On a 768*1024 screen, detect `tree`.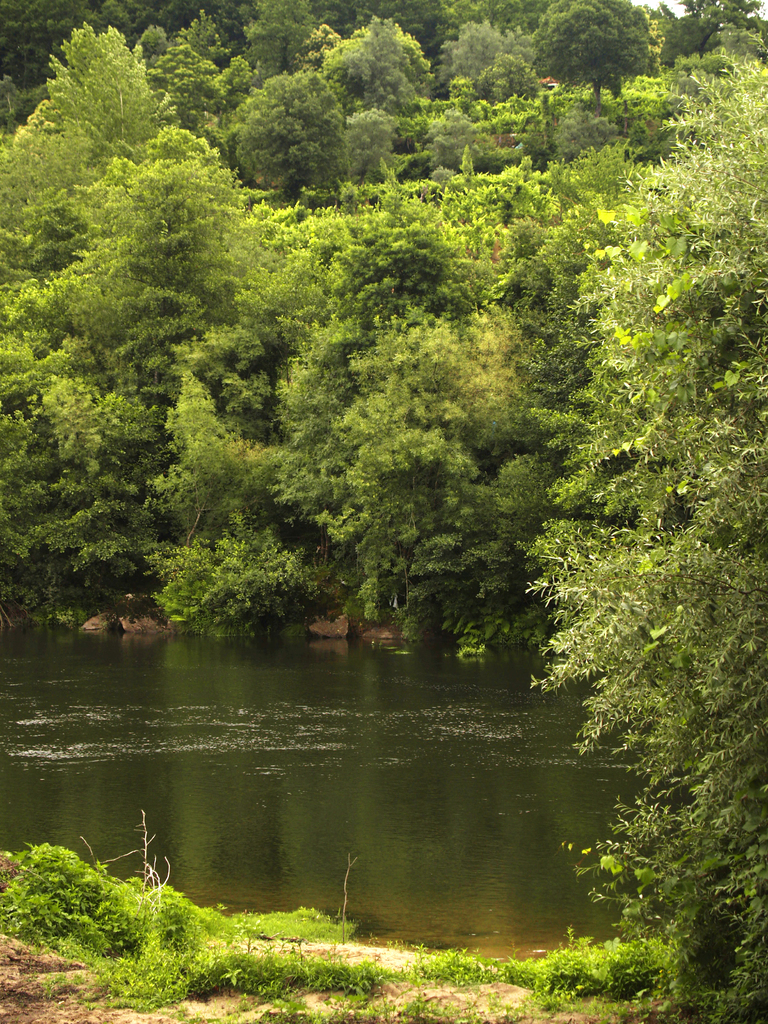
(left=22, top=13, right=290, bottom=664).
